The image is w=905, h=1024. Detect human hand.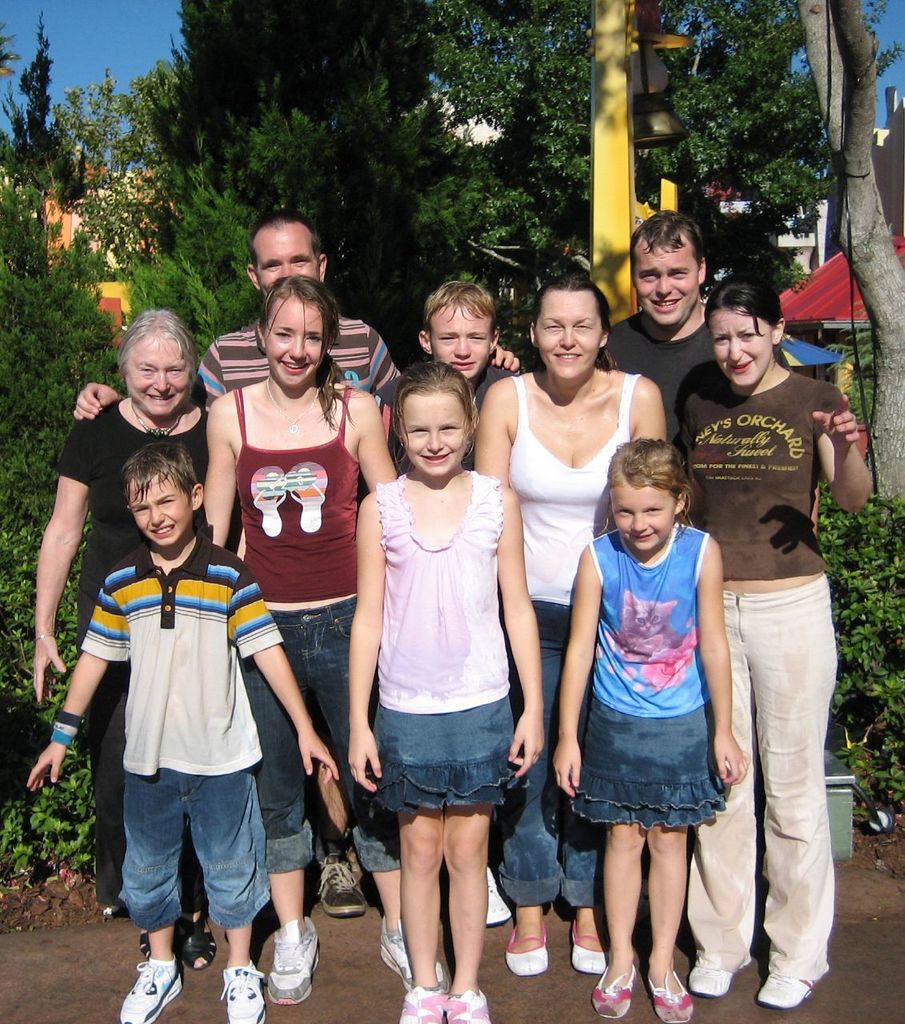
Detection: 713/732/747/786.
